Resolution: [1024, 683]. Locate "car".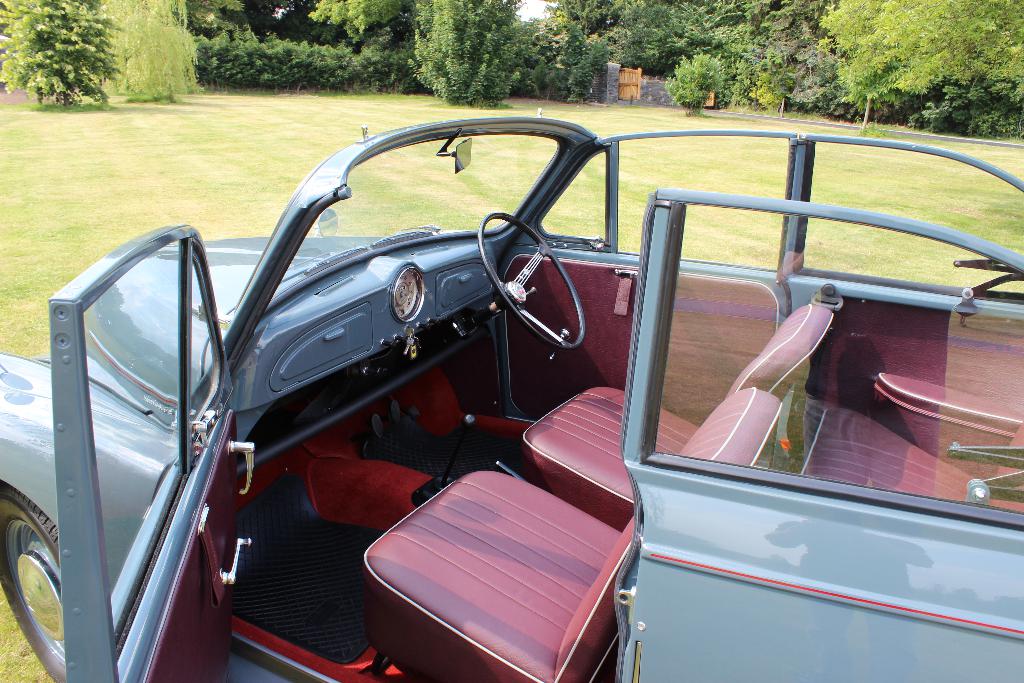
<box>77,87,1000,682</box>.
